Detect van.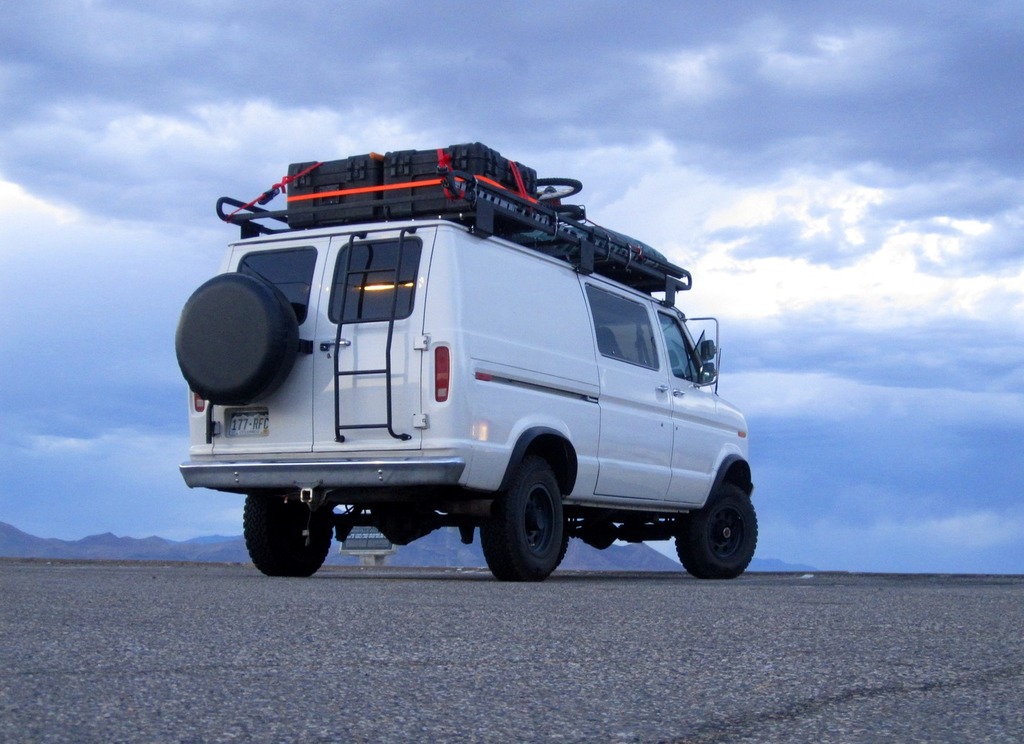
Detected at bbox=(181, 139, 764, 584).
